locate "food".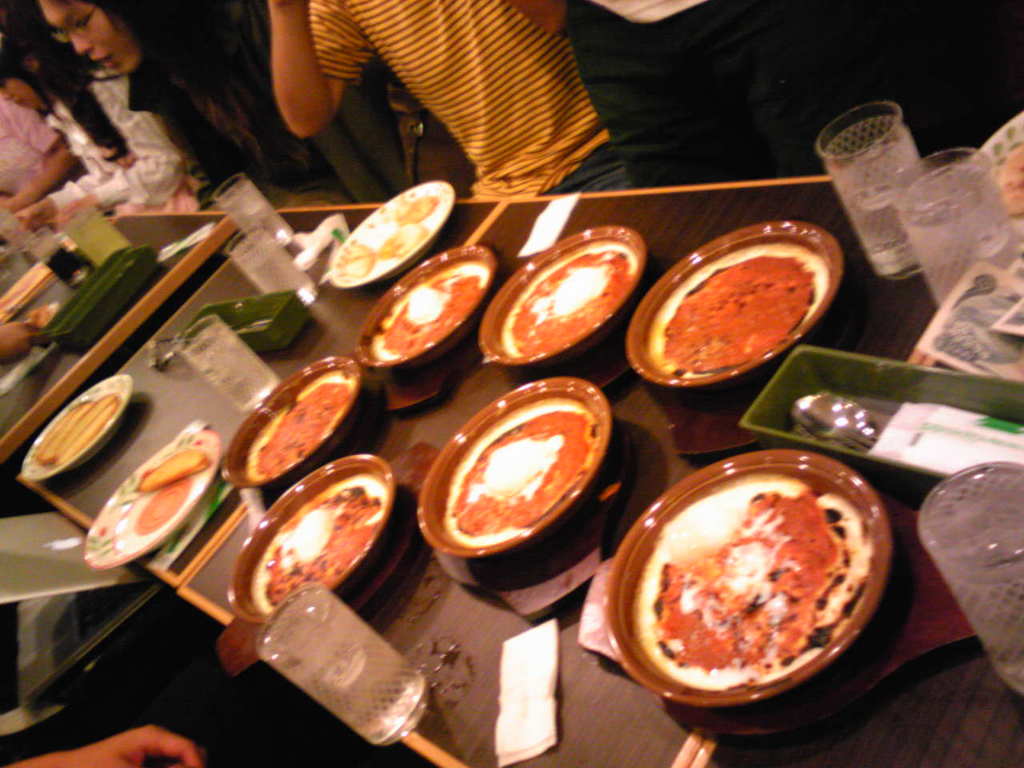
Bounding box: [x1=382, y1=218, x2=434, y2=260].
